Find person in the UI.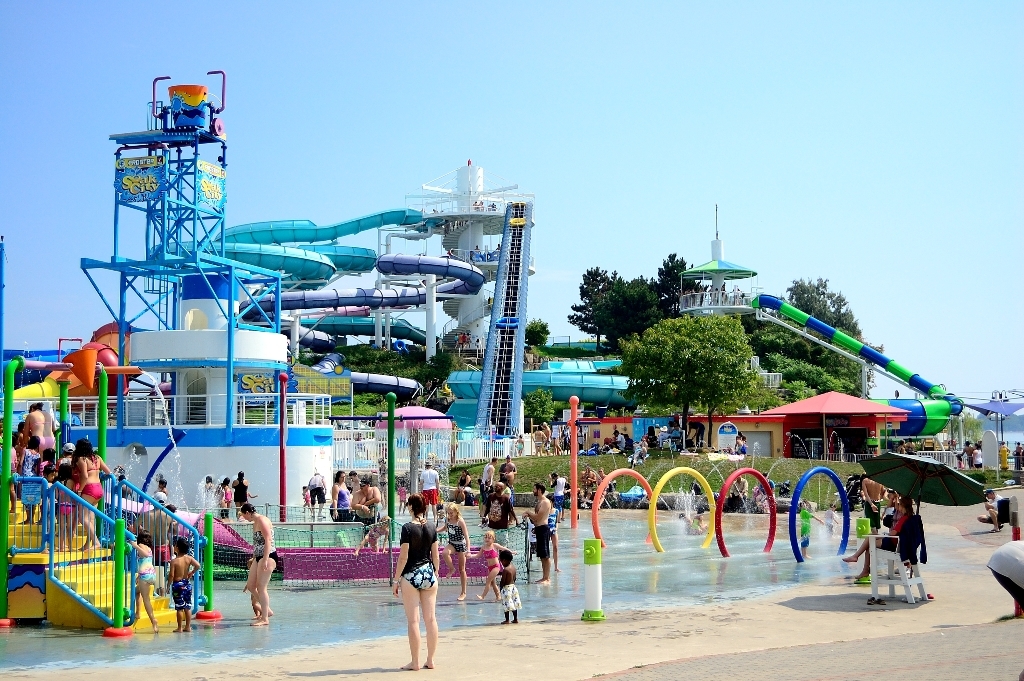
UI element at rect(245, 502, 279, 628).
